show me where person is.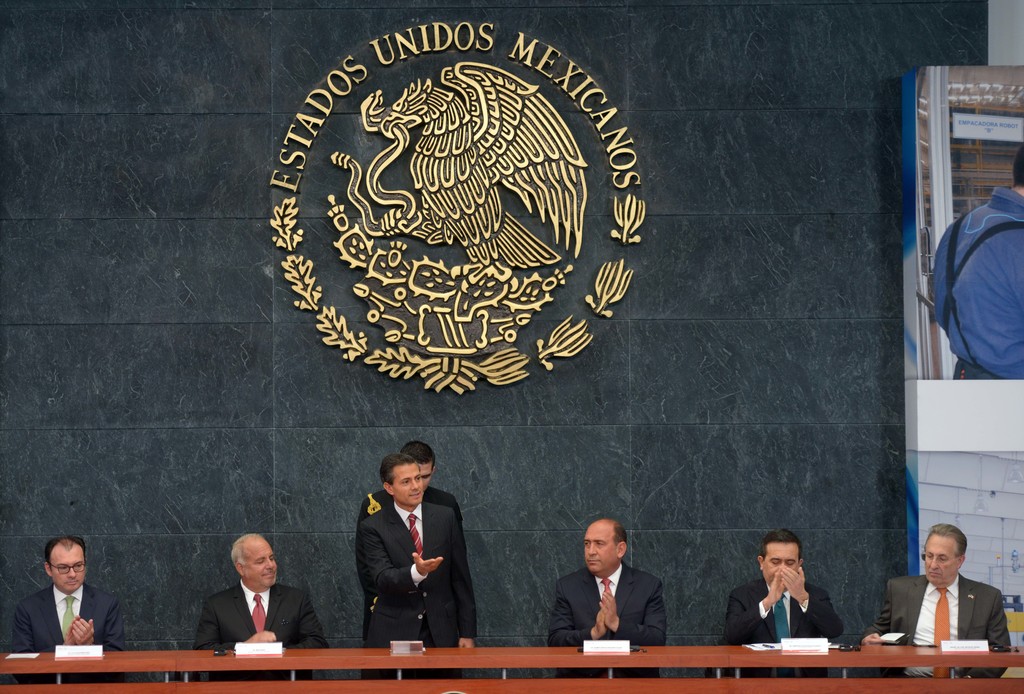
person is at 356/439/467/516.
